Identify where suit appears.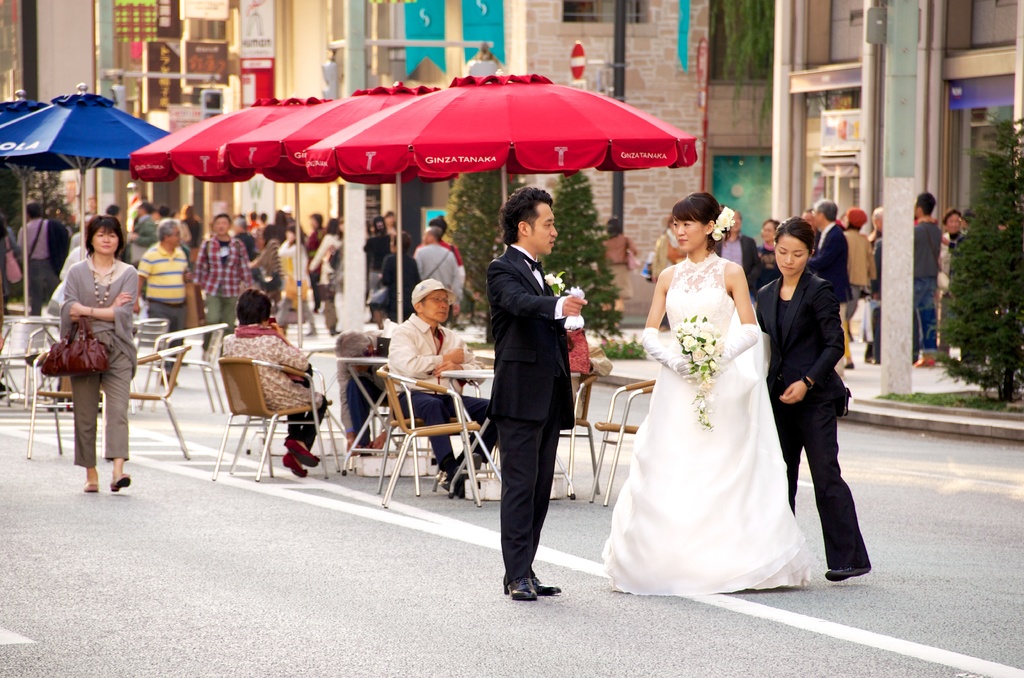
Appears at x1=755 y1=264 x2=871 y2=572.
